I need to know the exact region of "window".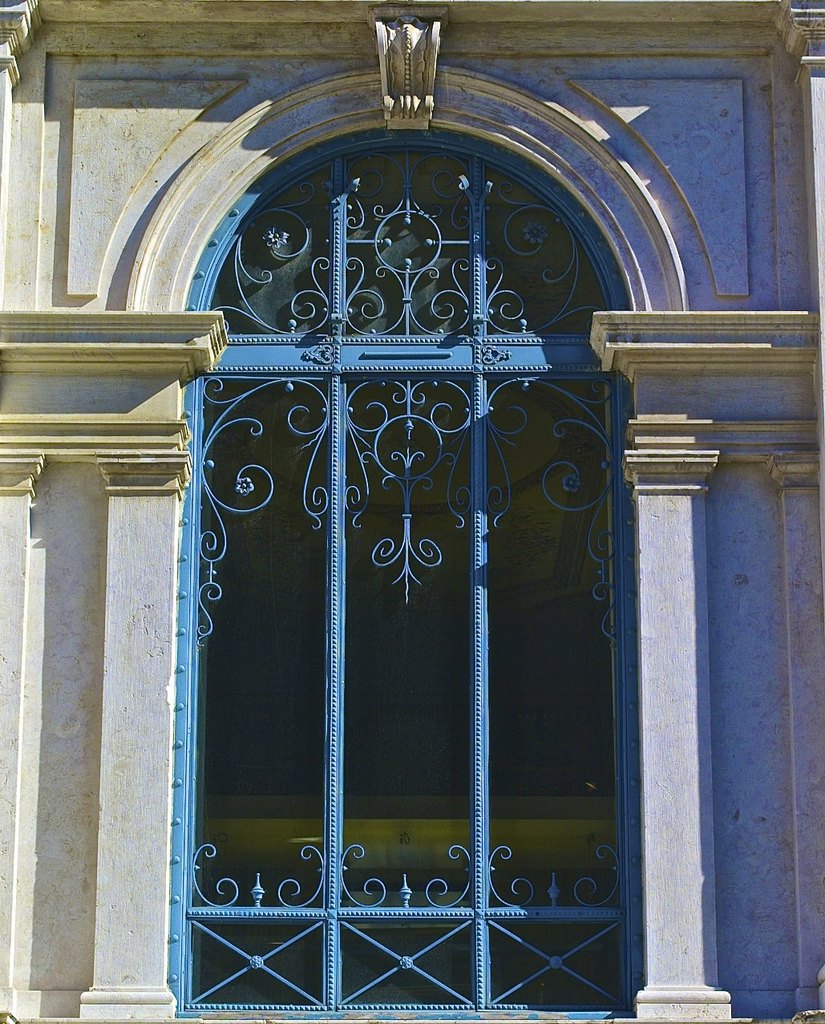
Region: <box>123,68,698,1022</box>.
